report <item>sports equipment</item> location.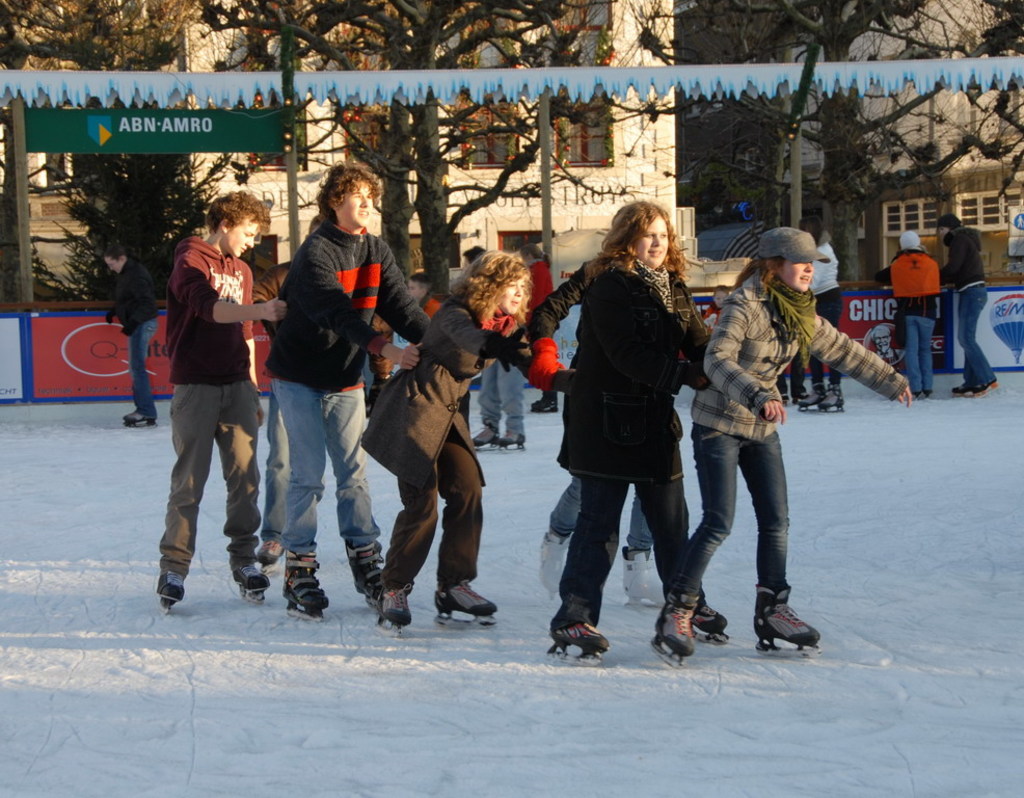
Report: l=254, t=536, r=282, b=578.
